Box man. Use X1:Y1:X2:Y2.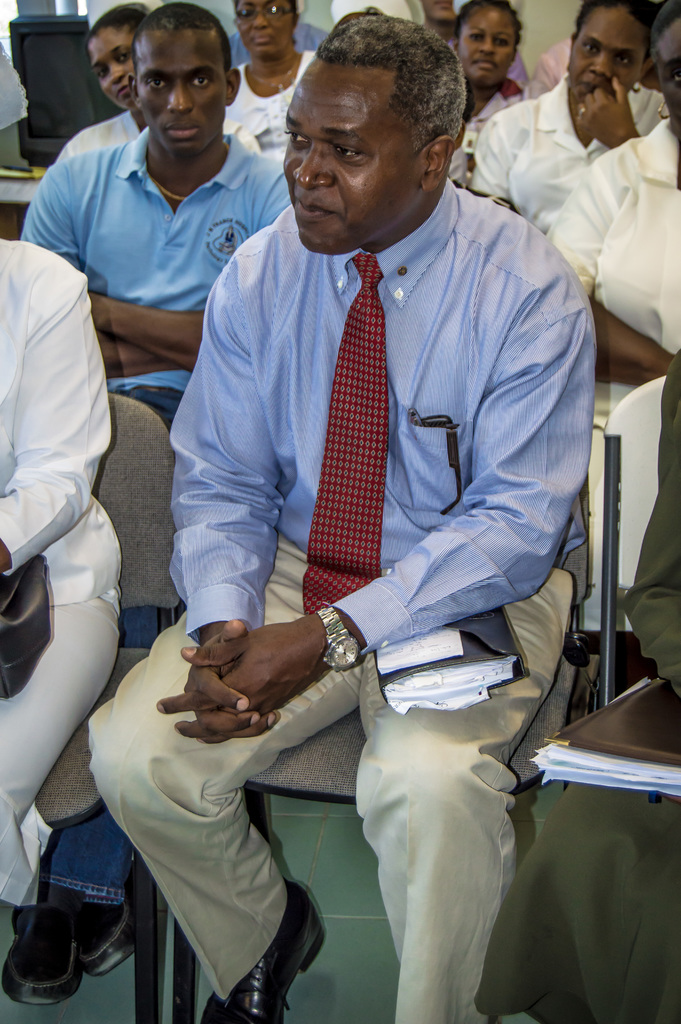
546:0:680:701.
